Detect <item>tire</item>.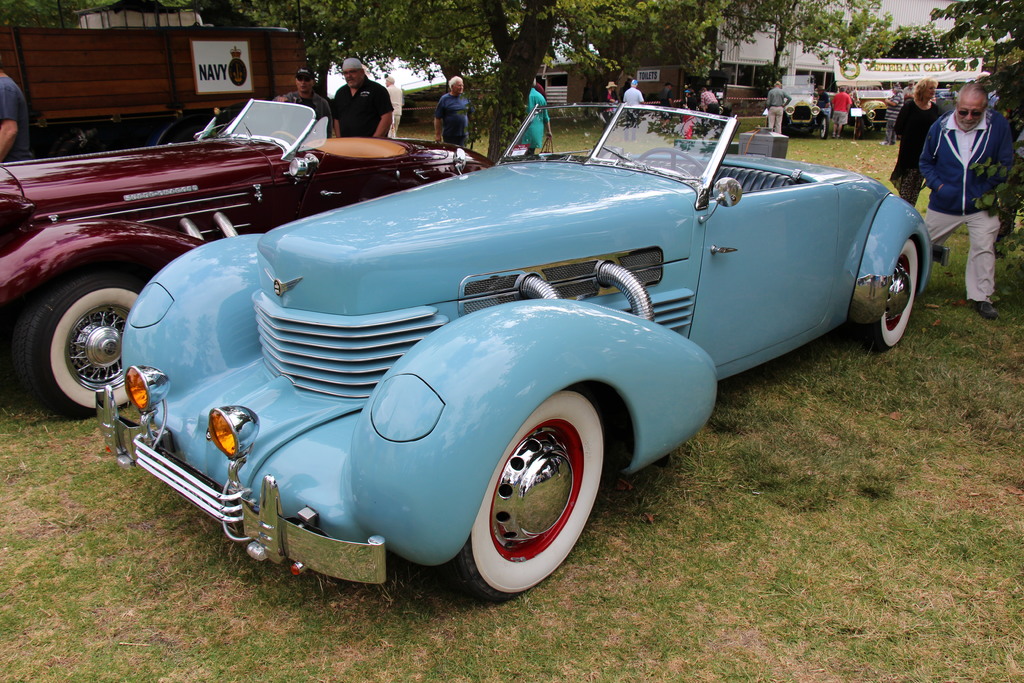
Detected at box=[871, 238, 919, 347].
